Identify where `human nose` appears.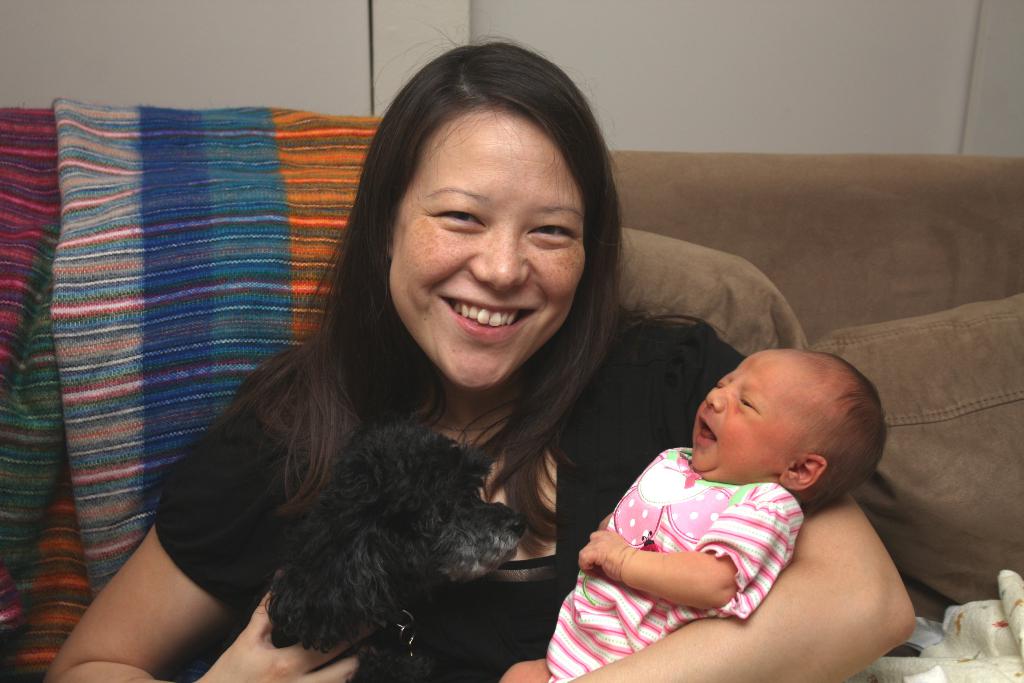
Appears at <region>707, 386, 728, 411</region>.
